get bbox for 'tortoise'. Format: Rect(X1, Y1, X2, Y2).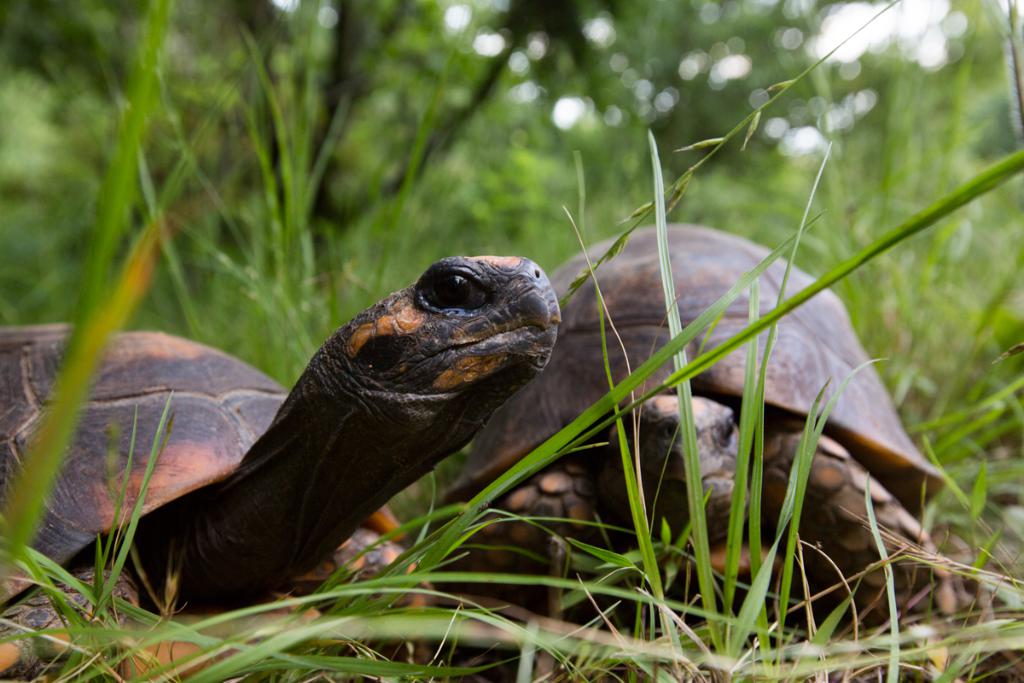
Rect(442, 202, 957, 621).
